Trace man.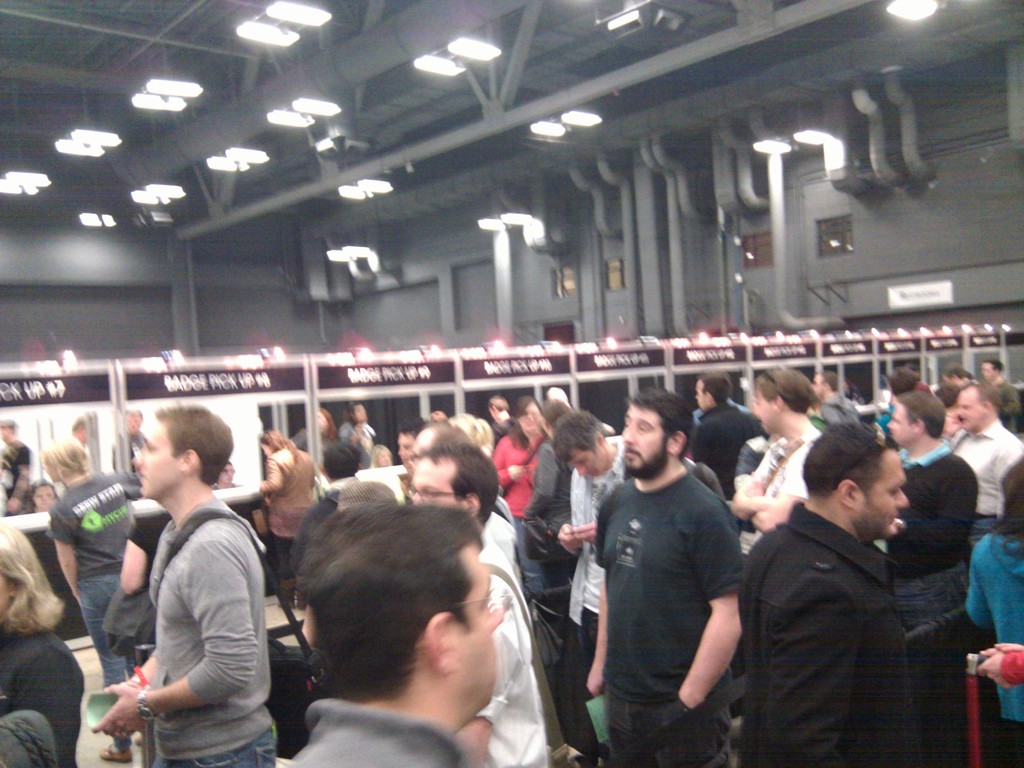
Traced to box(210, 463, 244, 487).
